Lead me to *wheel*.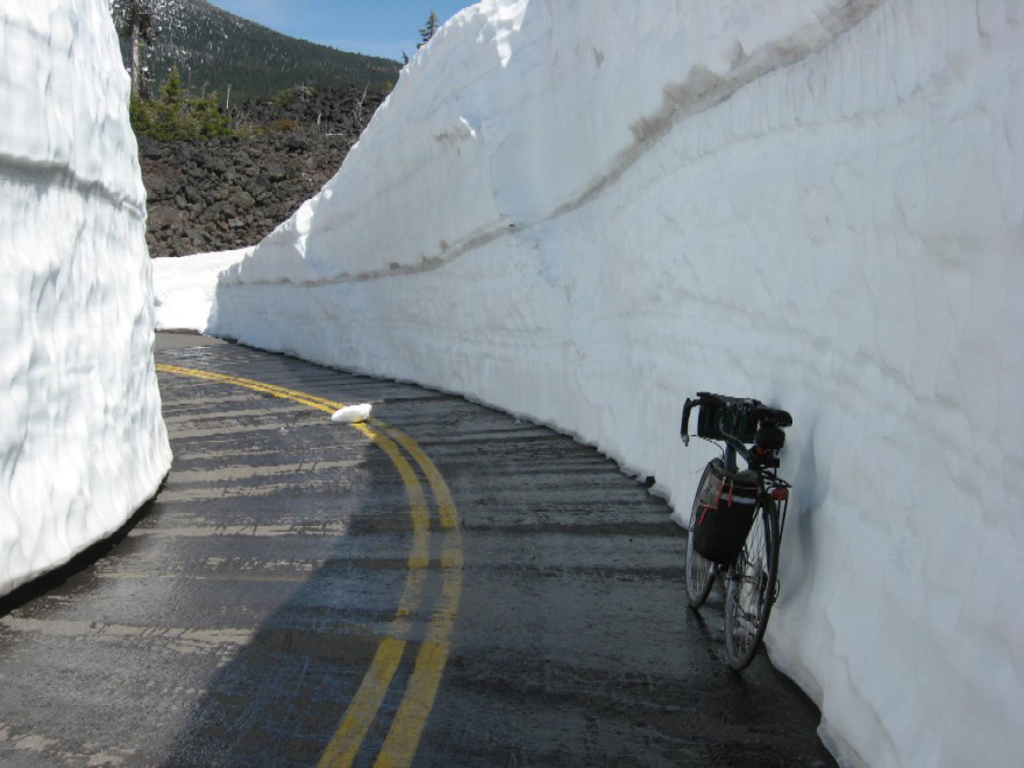
Lead to crop(713, 497, 776, 676).
